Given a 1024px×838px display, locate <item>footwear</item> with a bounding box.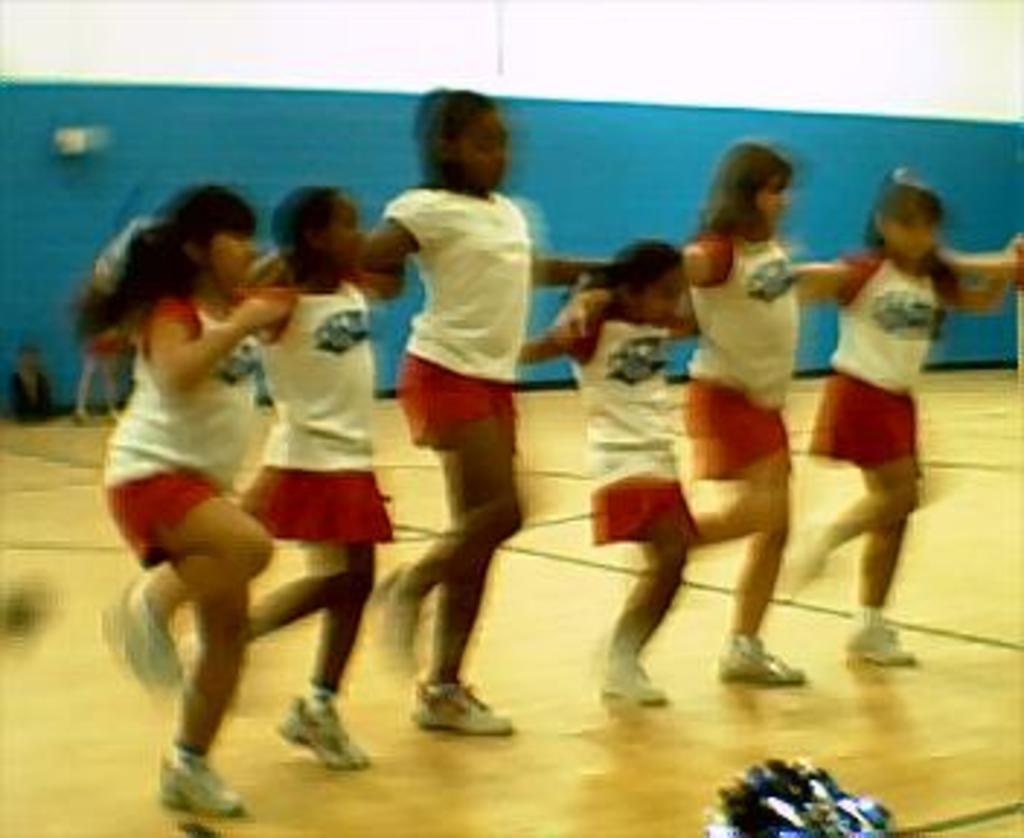
Located: 847:614:913:663.
